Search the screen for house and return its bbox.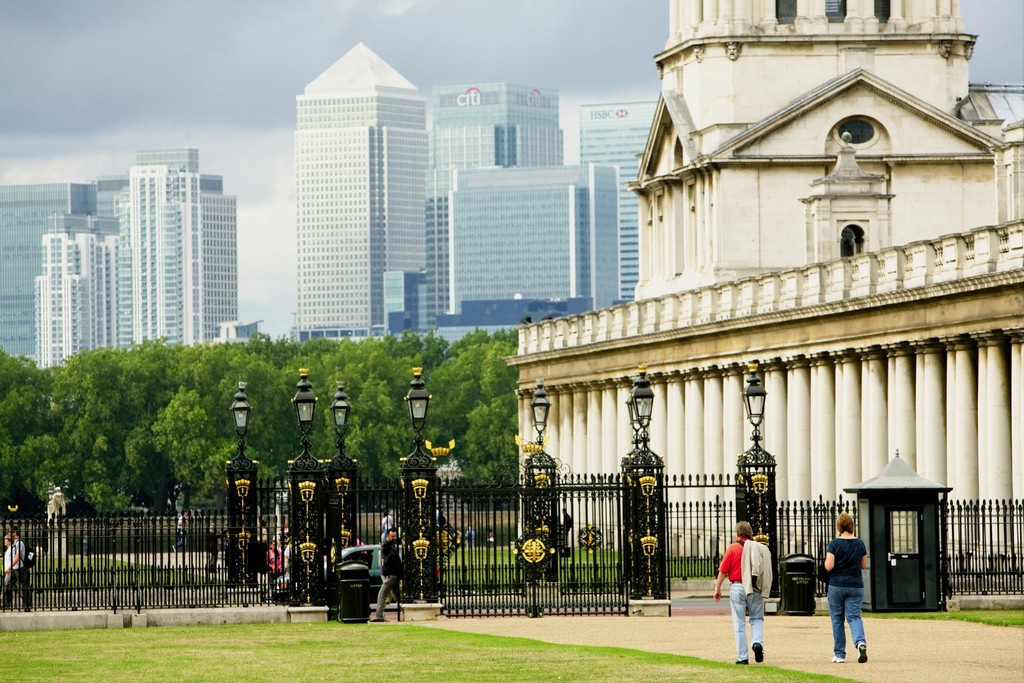
Found: <box>508,0,1023,548</box>.
